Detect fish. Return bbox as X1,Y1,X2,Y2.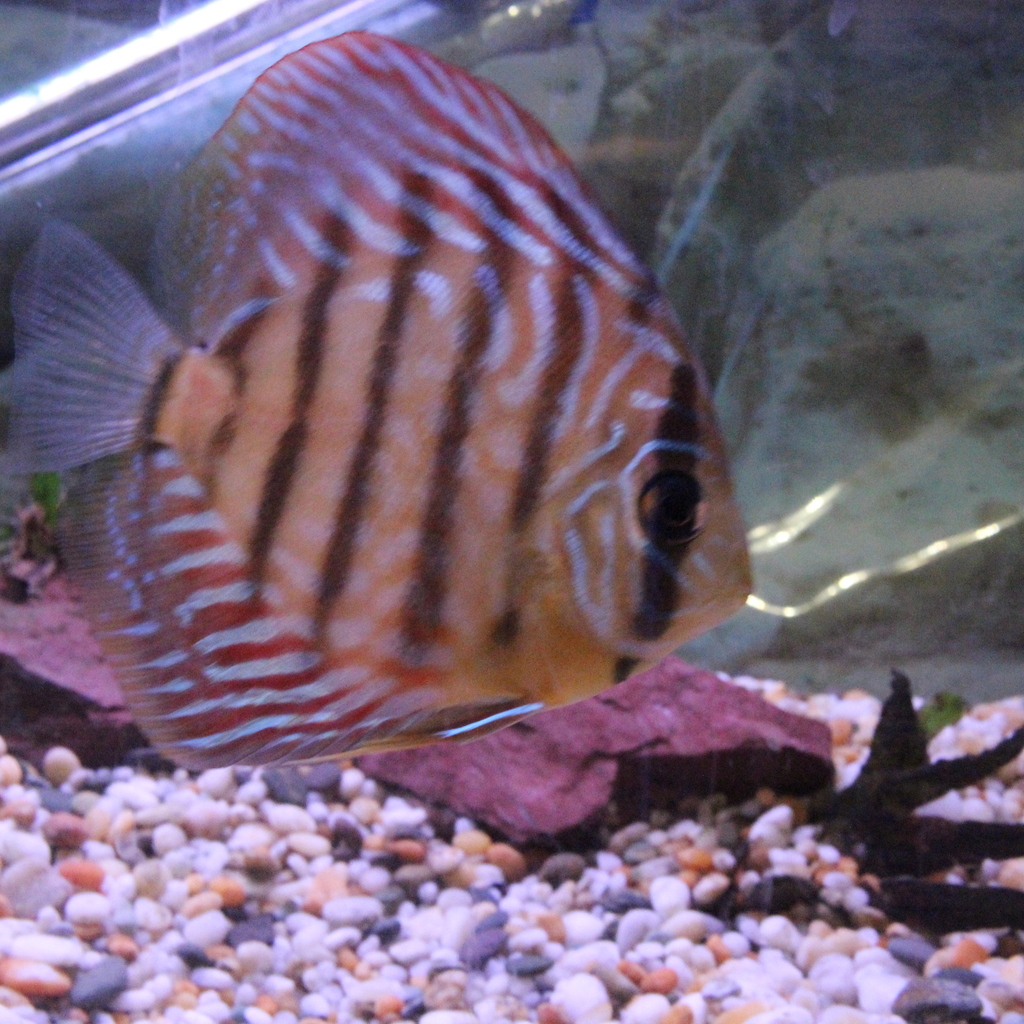
0,36,756,771.
